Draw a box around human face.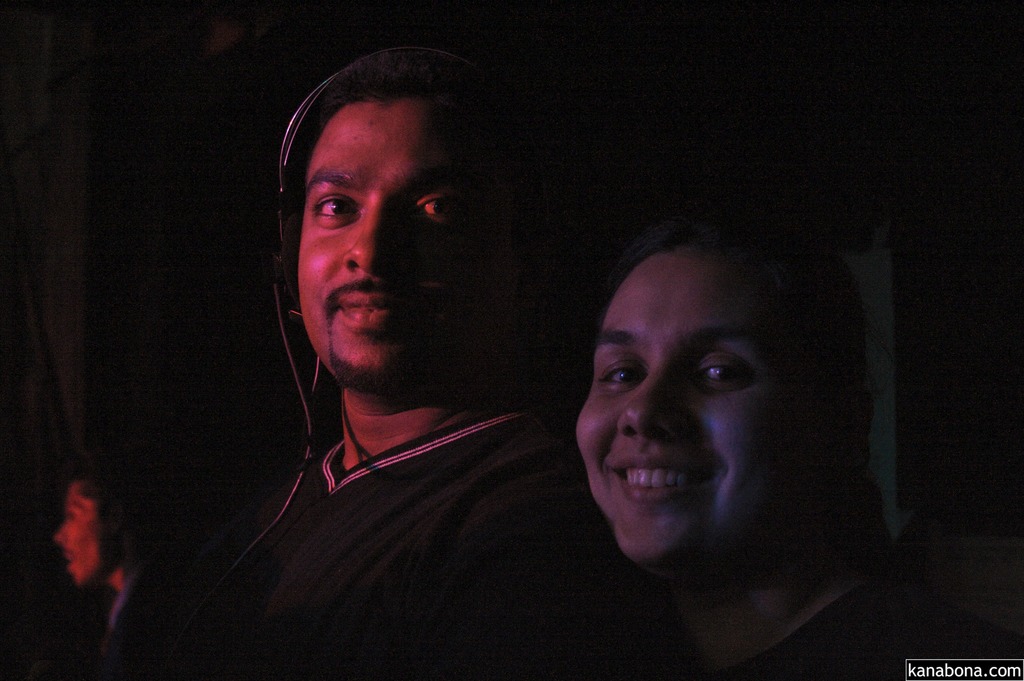
58:482:104:585.
